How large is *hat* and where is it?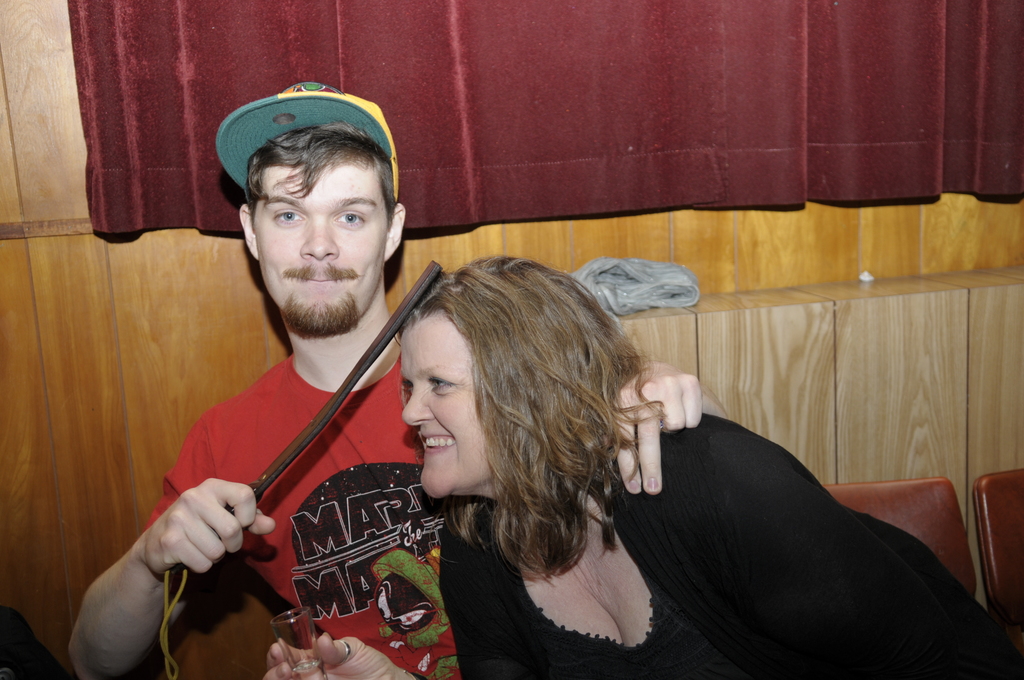
Bounding box: pyautogui.locateOnScreen(219, 79, 403, 203).
